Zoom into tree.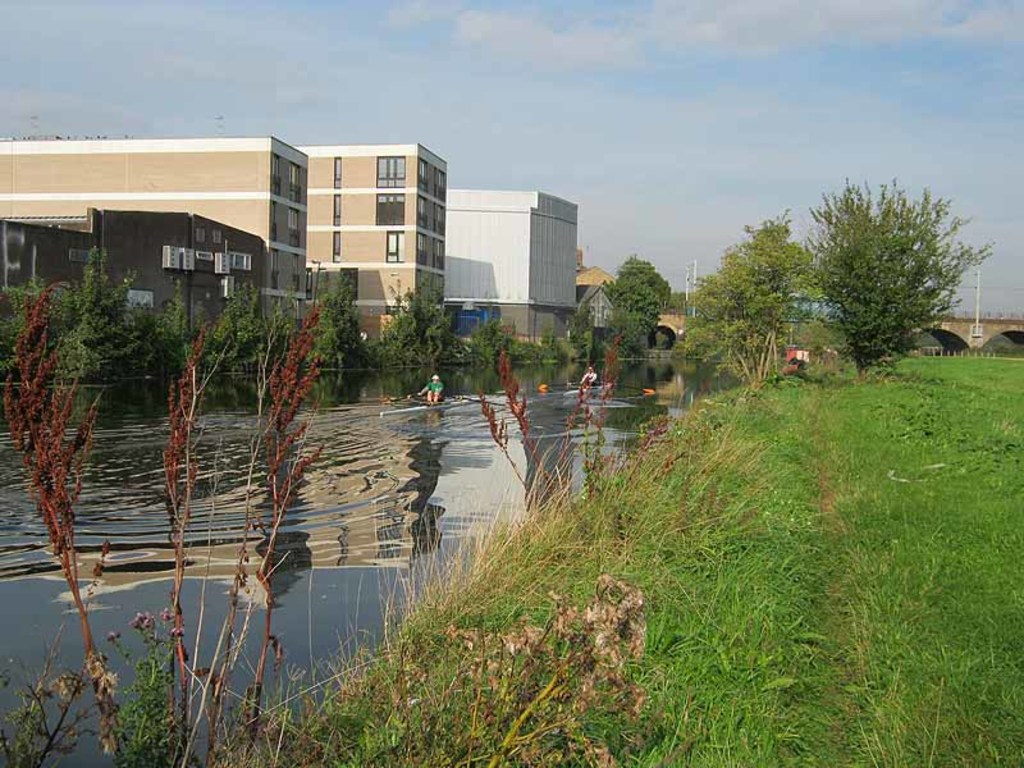
Zoom target: BBox(0, 250, 157, 407).
